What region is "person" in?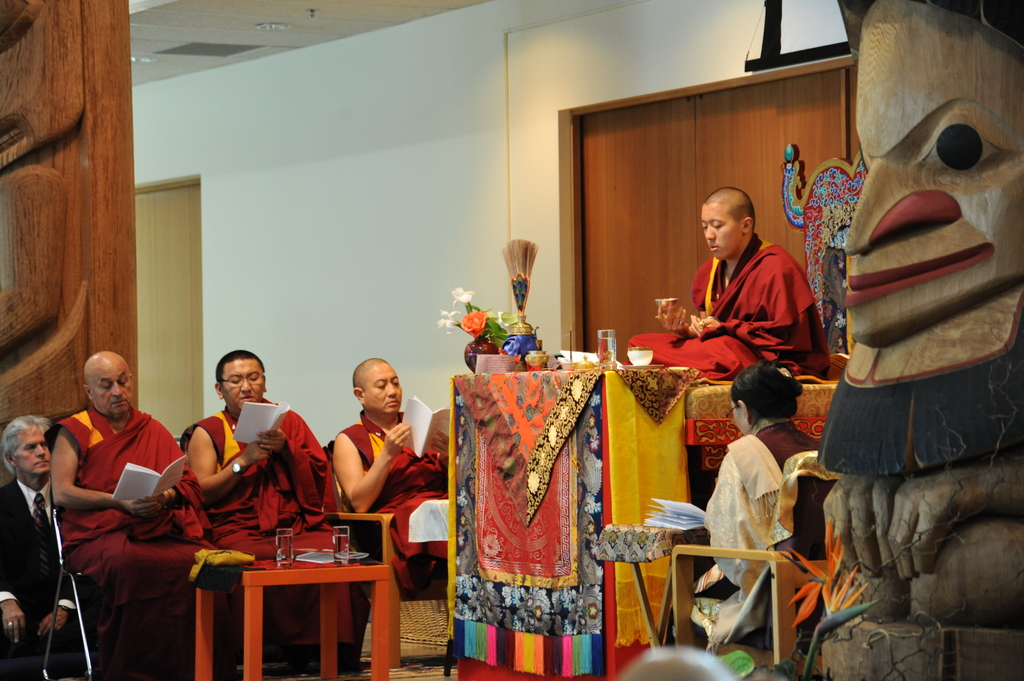
BBox(339, 363, 474, 605).
